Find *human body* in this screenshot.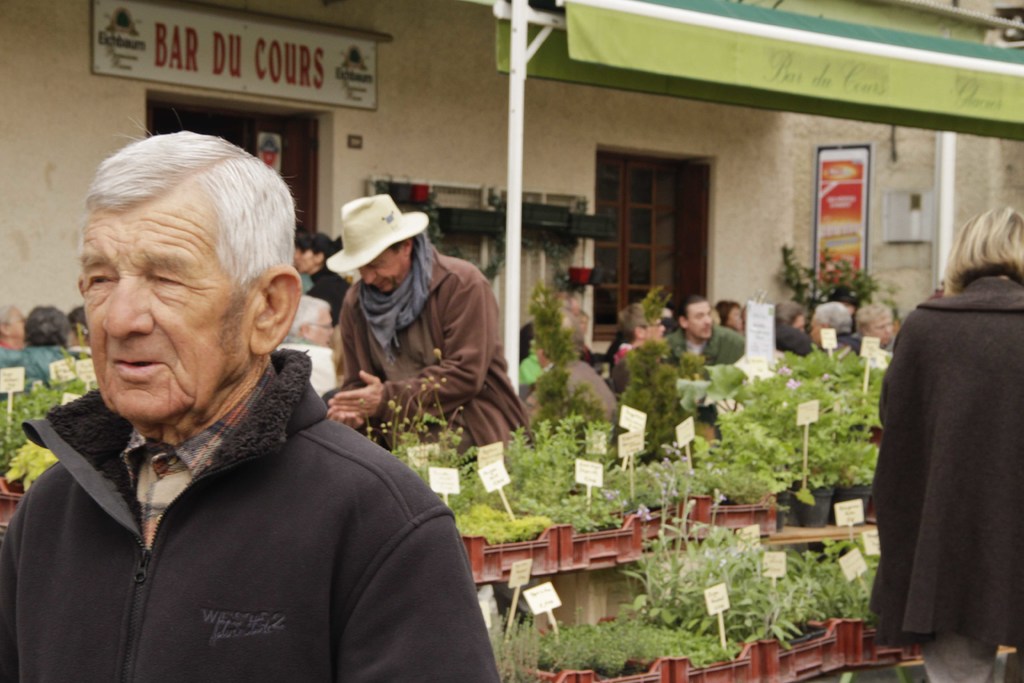
The bounding box for *human body* is (x1=721, y1=295, x2=748, y2=338).
